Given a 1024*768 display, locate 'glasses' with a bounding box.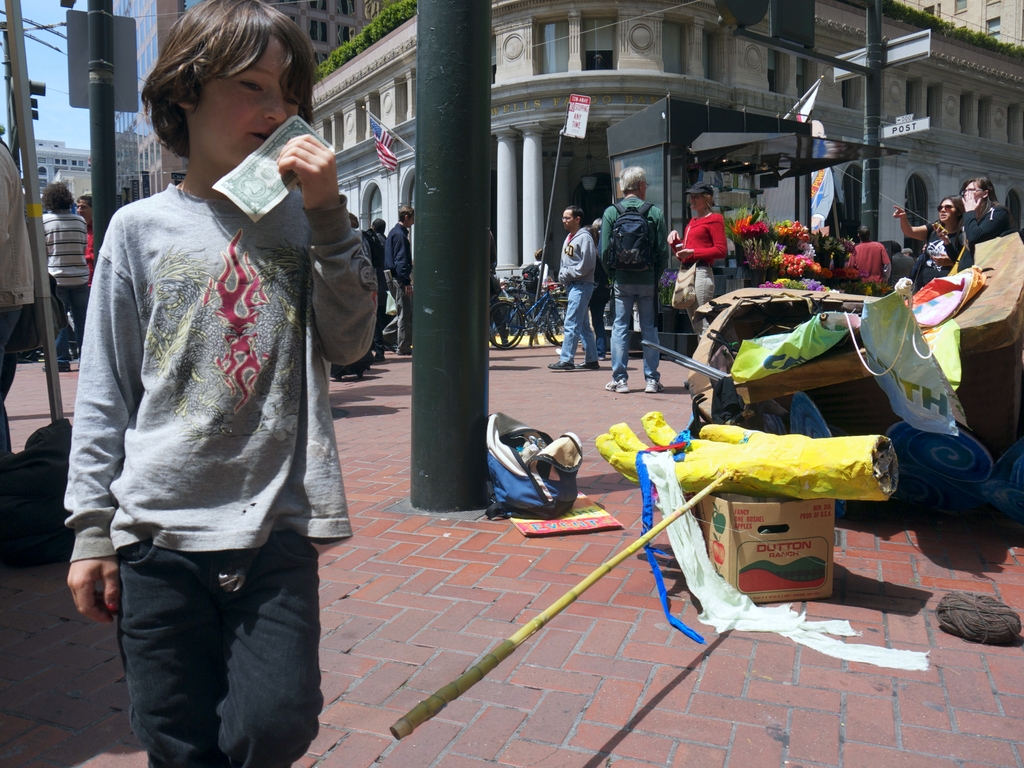
Located: [x1=961, y1=188, x2=982, y2=195].
